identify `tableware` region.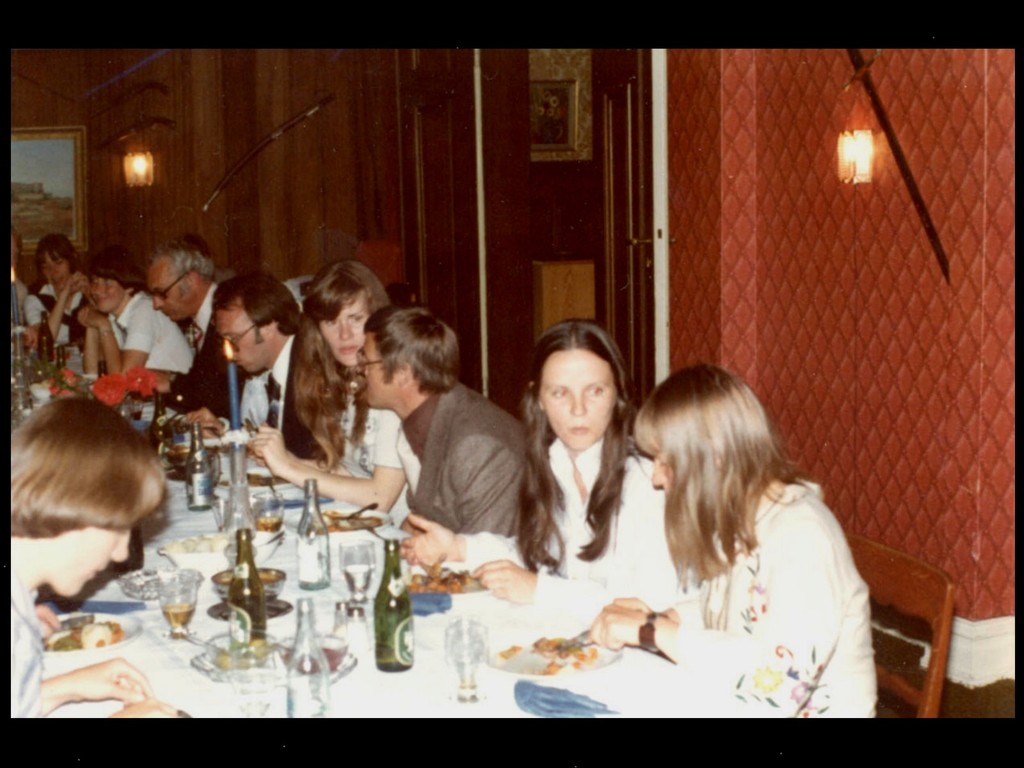
Region: 206,569,288,621.
